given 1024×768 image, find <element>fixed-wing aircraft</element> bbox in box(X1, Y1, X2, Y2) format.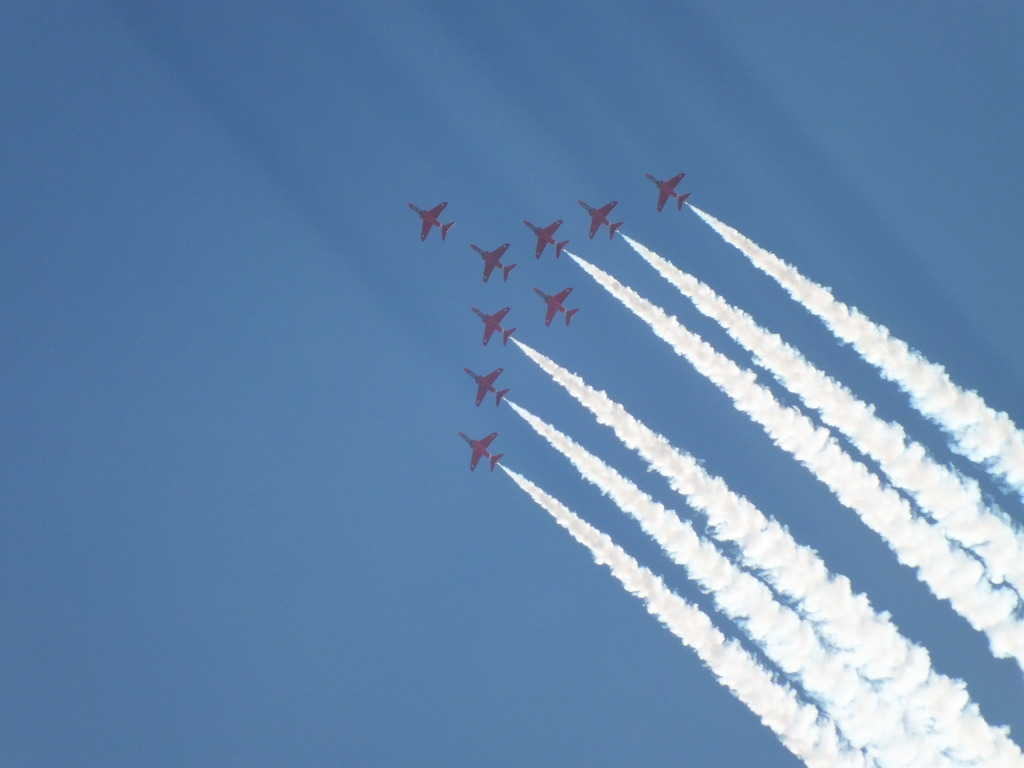
box(650, 175, 691, 213).
